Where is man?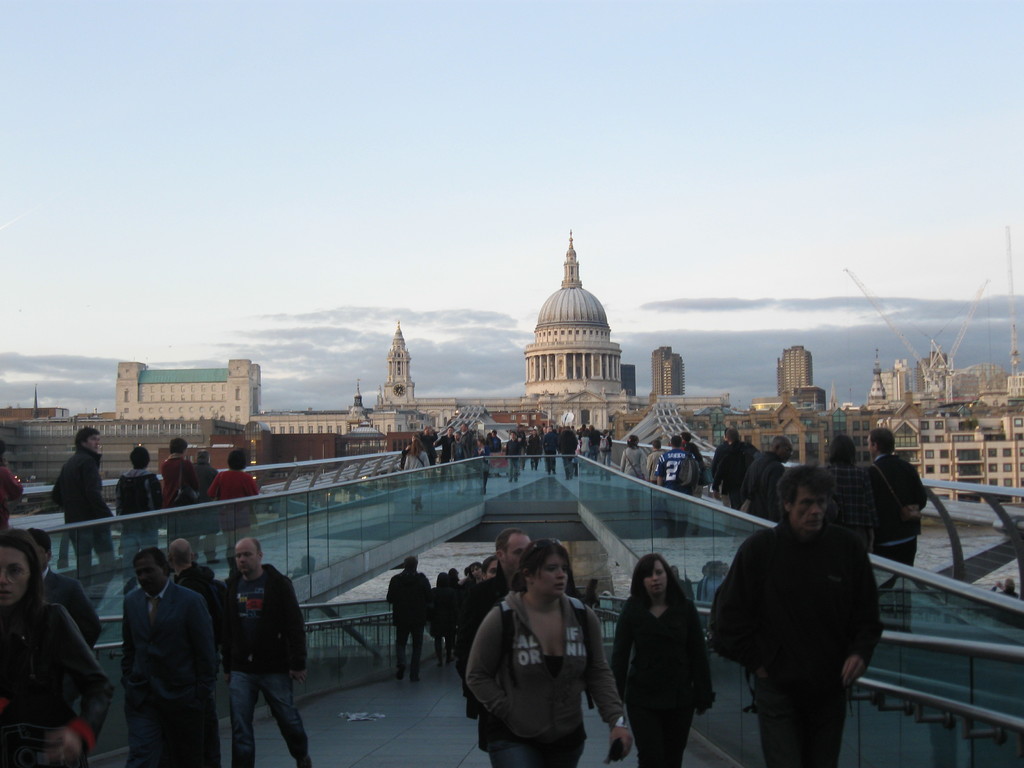
<box>516,424,527,470</box>.
